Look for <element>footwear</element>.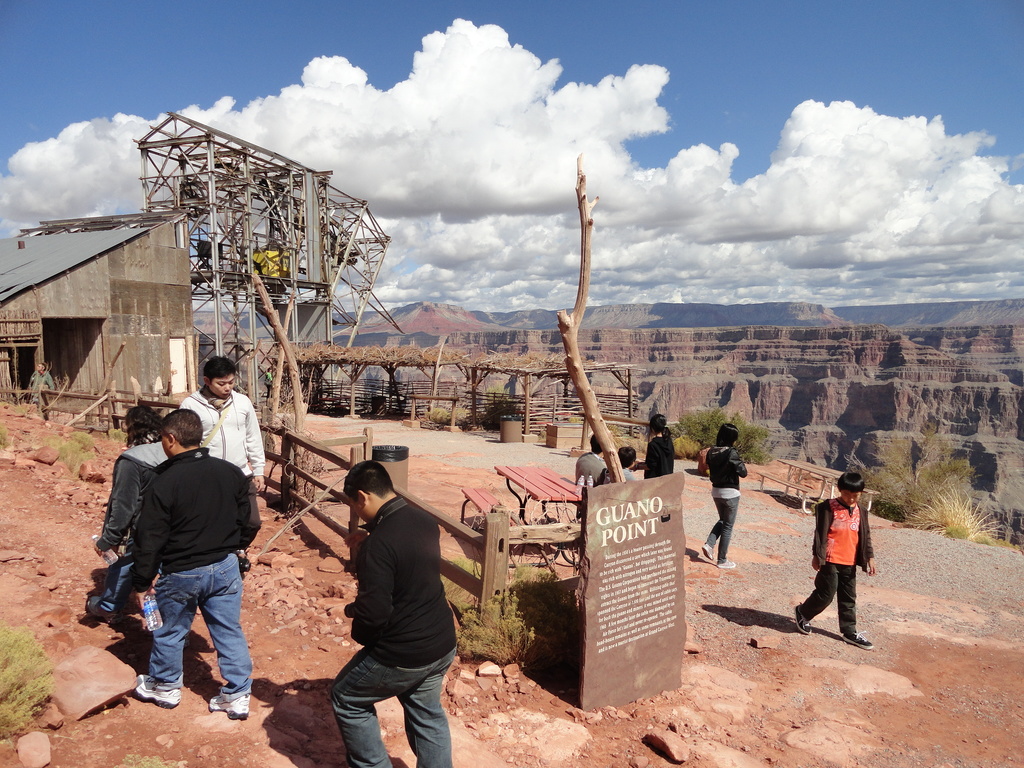
Found: BBox(88, 596, 114, 625).
